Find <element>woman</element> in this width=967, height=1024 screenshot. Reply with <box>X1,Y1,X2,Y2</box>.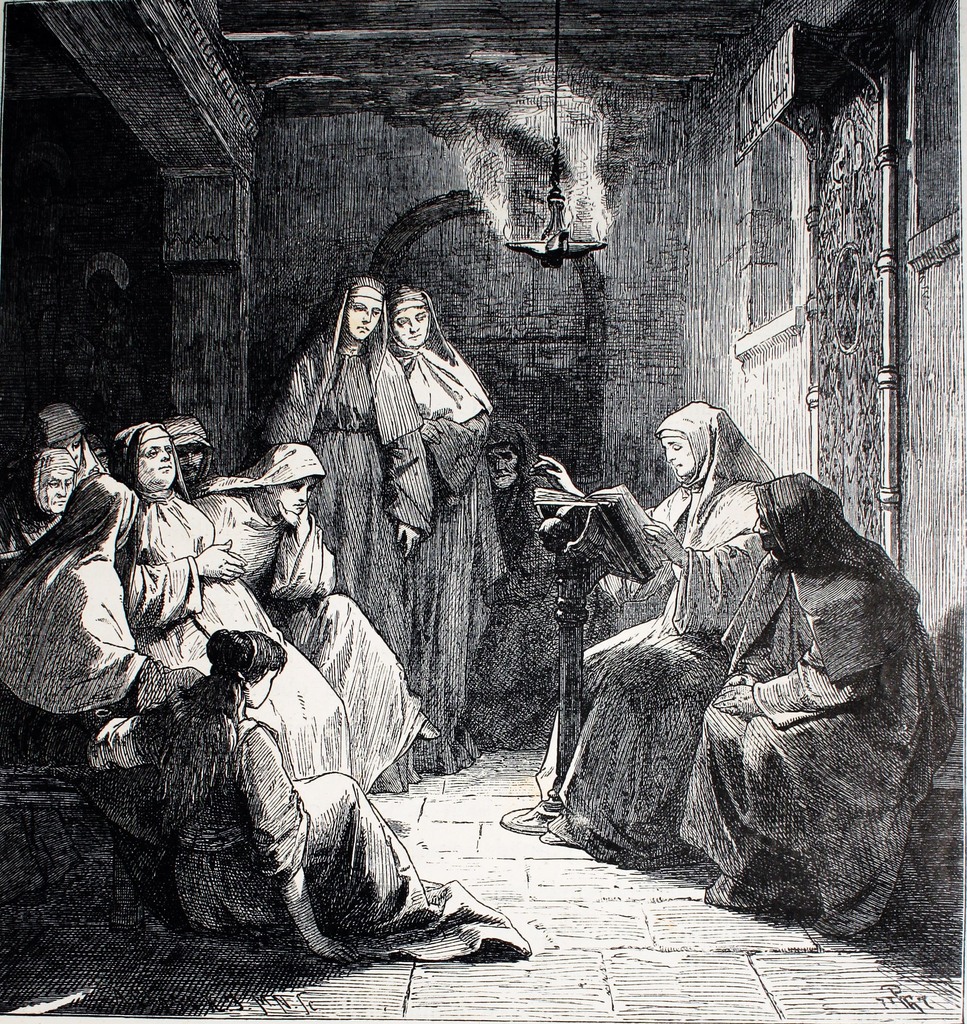
<box>394,283,484,768</box>.
